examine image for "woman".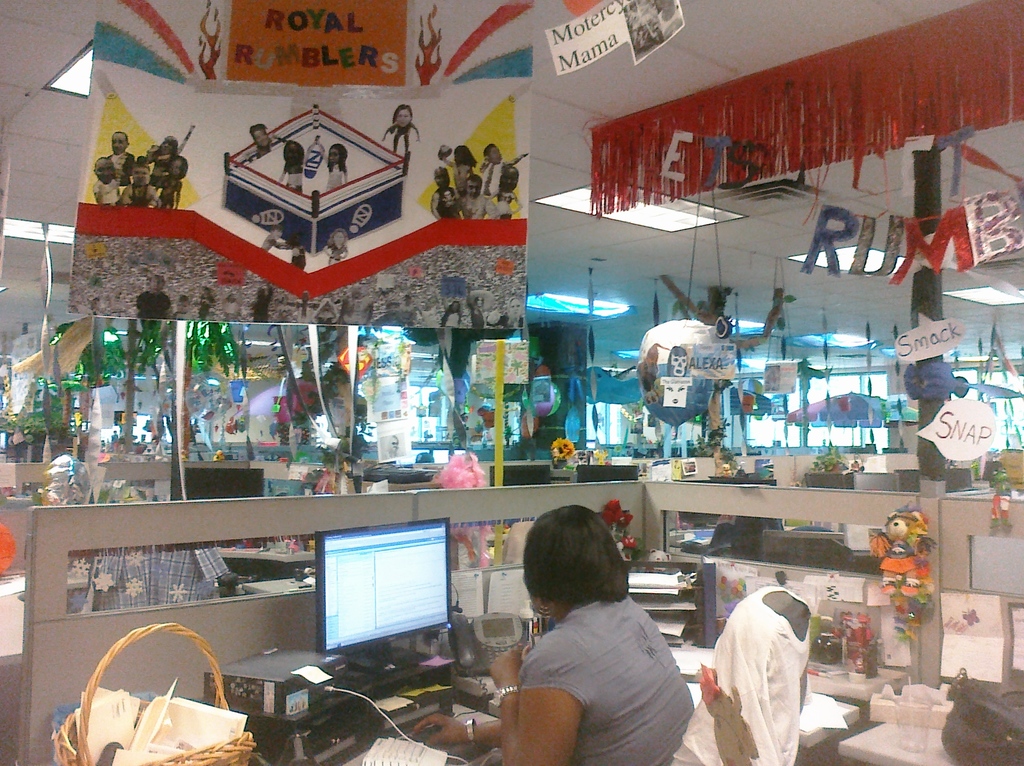
Examination result: pyautogui.locateOnScreen(442, 145, 479, 199).
